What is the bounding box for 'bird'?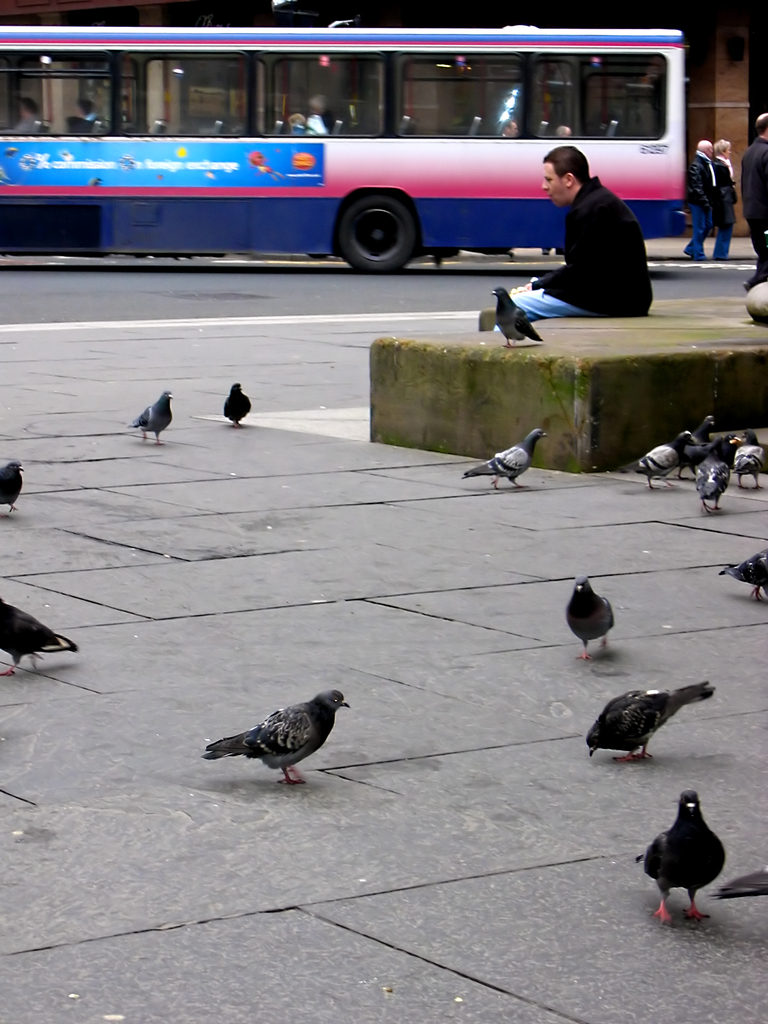
Rect(223, 383, 270, 431).
